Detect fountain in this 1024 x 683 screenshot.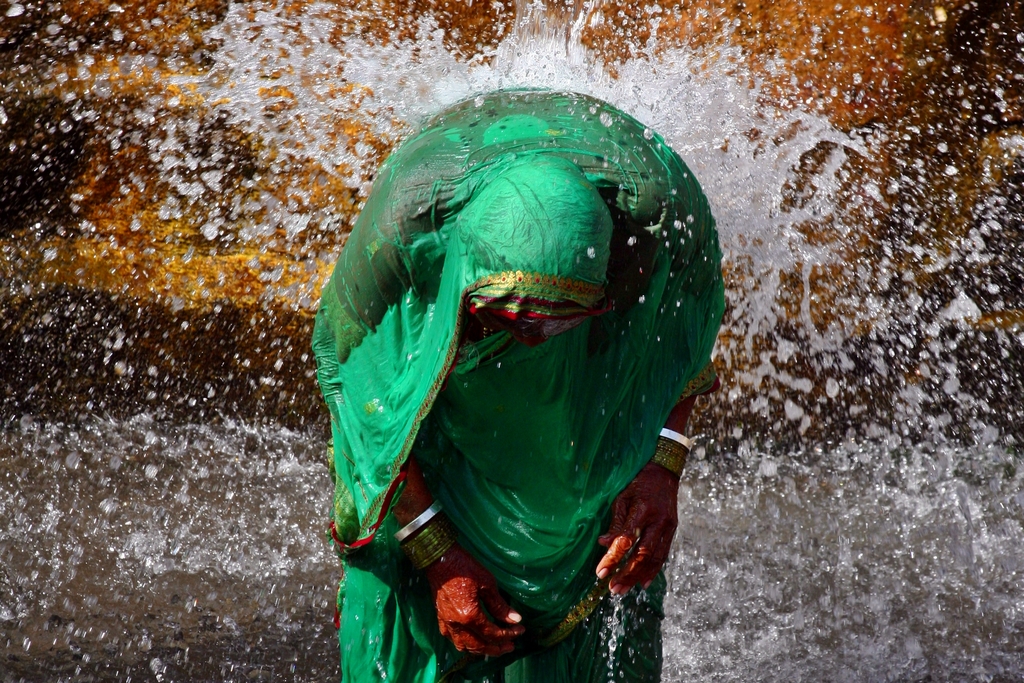
Detection: [0,0,1023,682].
